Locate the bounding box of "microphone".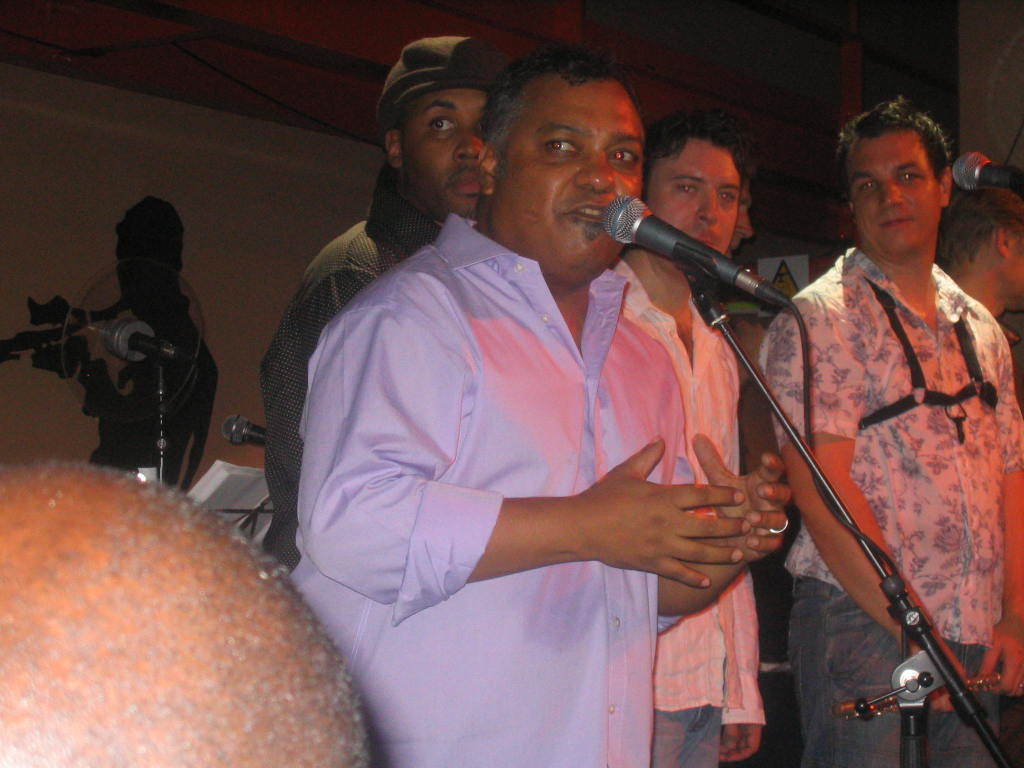
Bounding box: detection(222, 408, 273, 449).
